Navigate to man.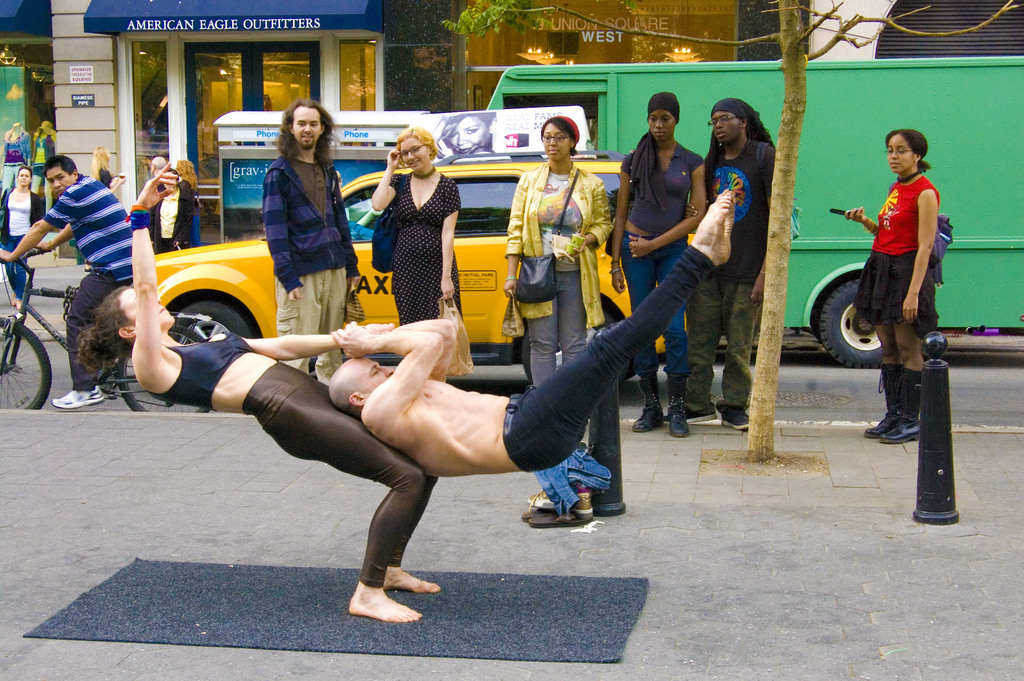
Navigation target: bbox(712, 90, 792, 432).
